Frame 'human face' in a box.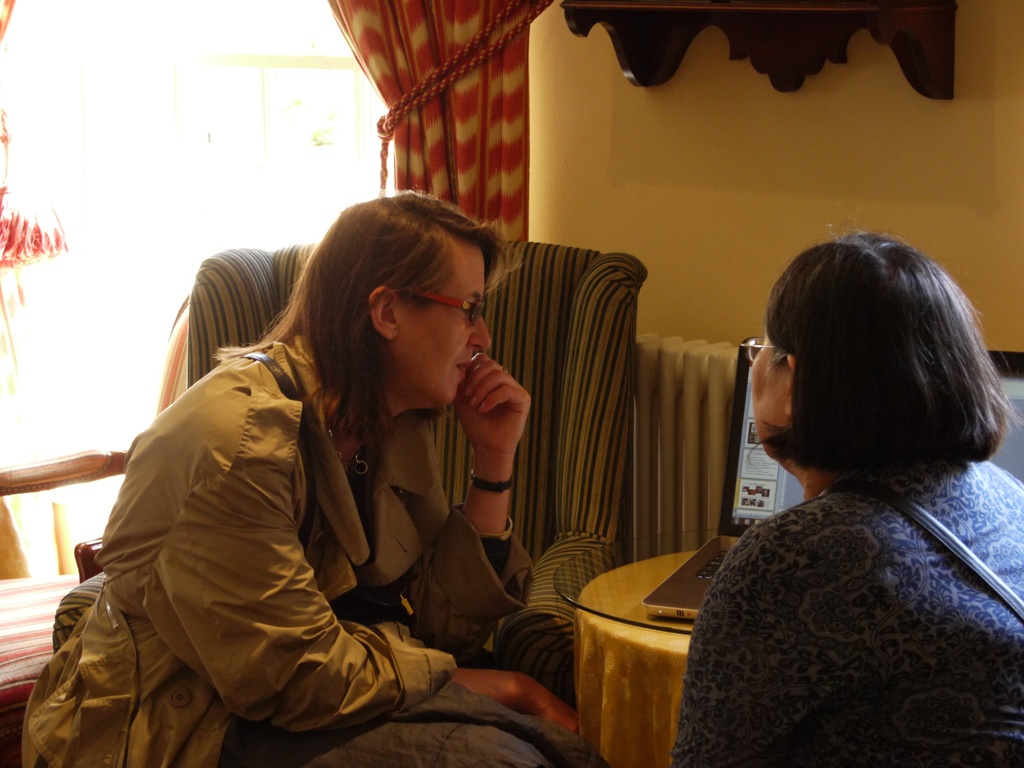
l=397, t=241, r=489, b=404.
